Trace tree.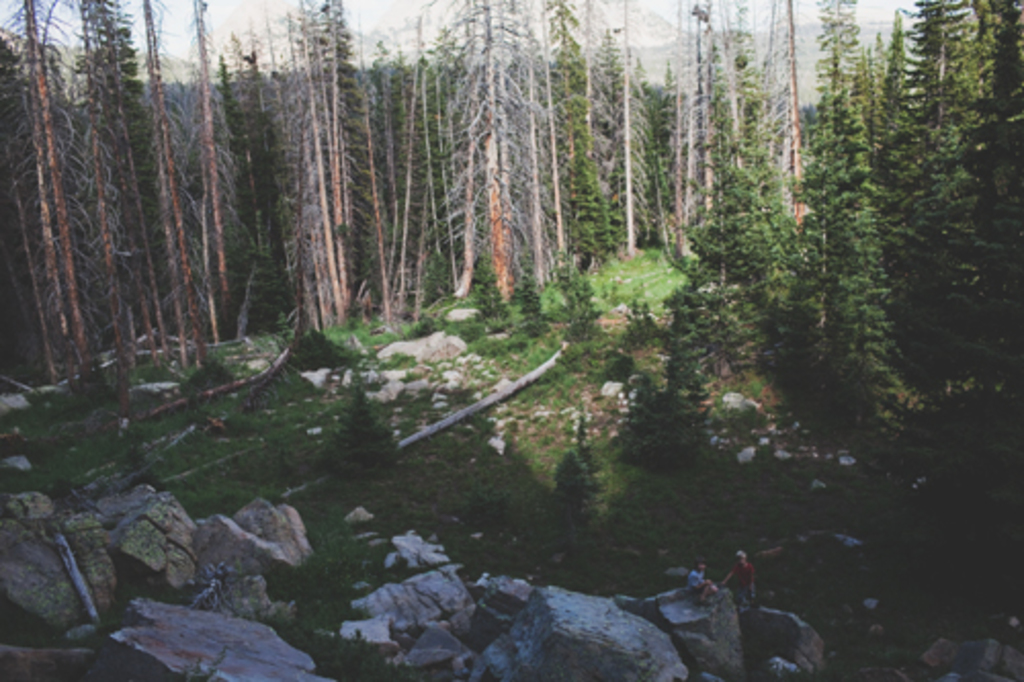
Traced to x1=766, y1=92, x2=827, y2=371.
